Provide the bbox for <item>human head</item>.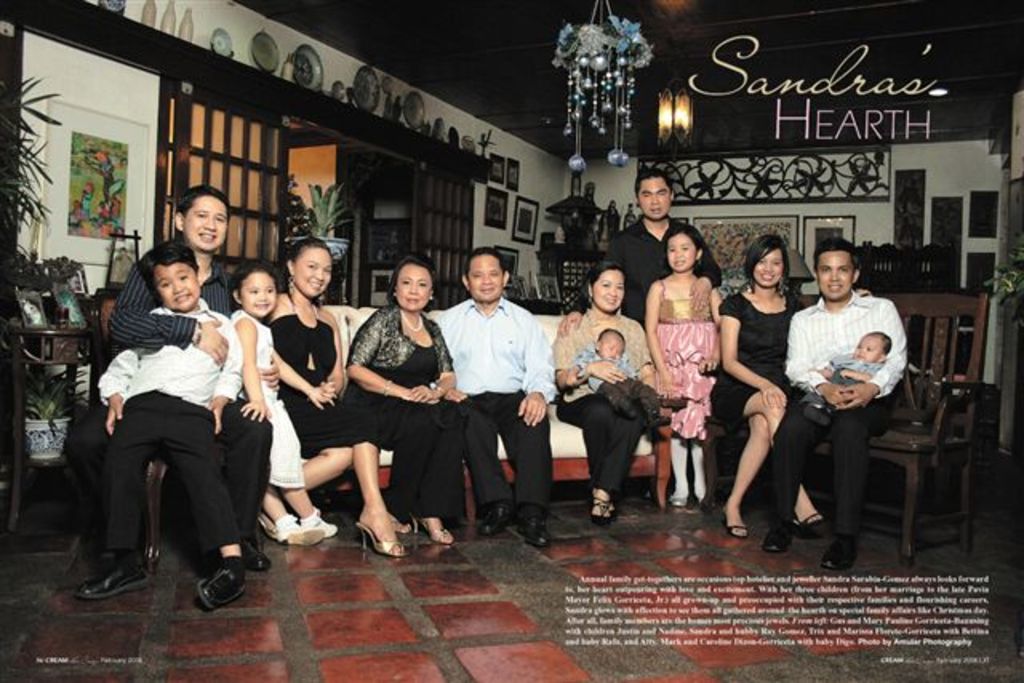
left=141, top=246, right=203, bottom=314.
